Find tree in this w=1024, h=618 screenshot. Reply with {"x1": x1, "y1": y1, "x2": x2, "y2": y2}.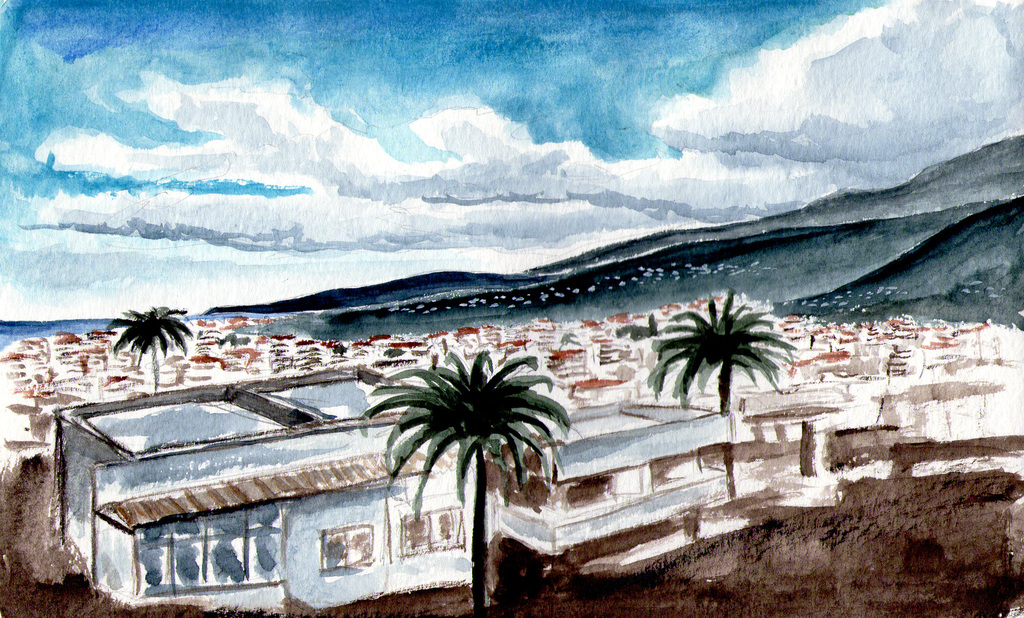
{"x1": 106, "y1": 303, "x2": 196, "y2": 395}.
